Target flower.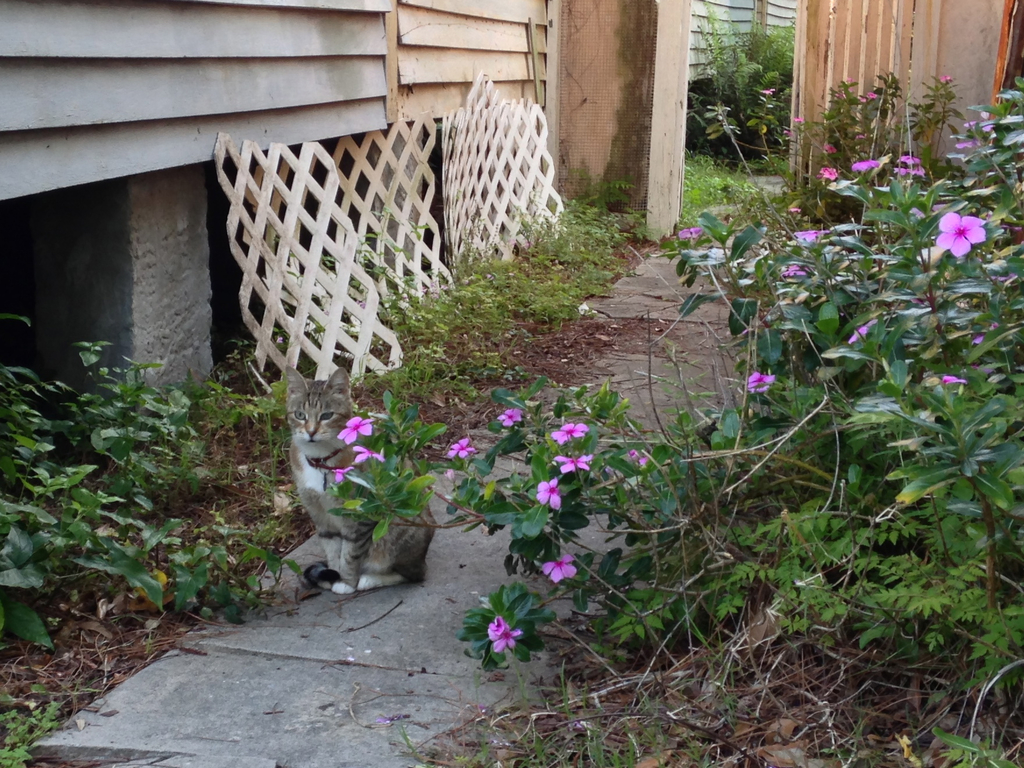
Target region: detection(972, 333, 988, 346).
